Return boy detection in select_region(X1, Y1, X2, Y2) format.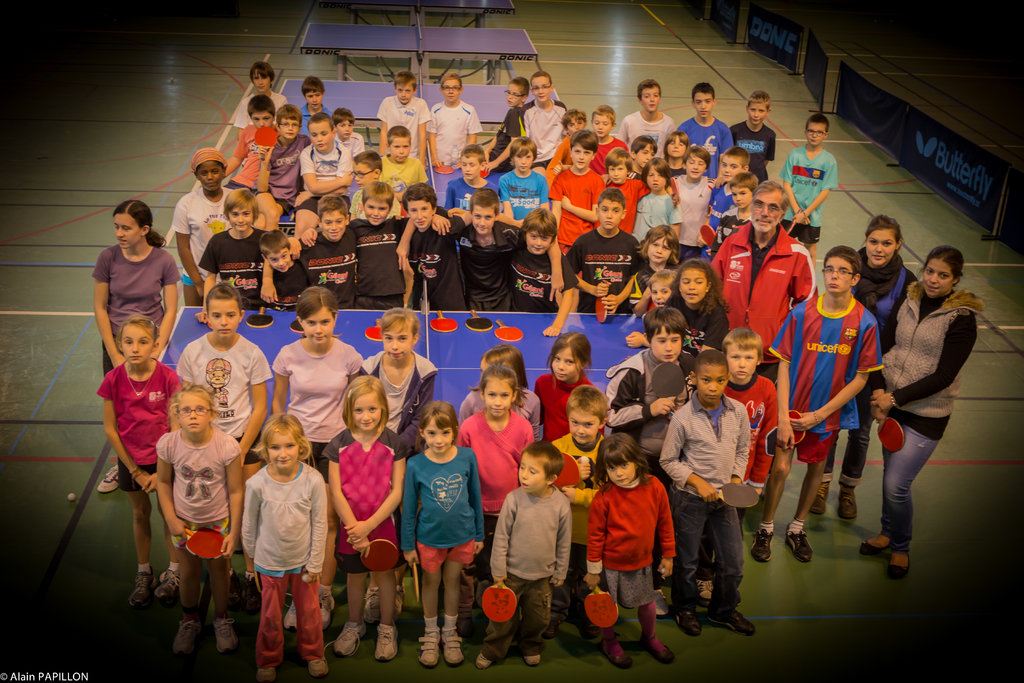
select_region(778, 112, 837, 271).
